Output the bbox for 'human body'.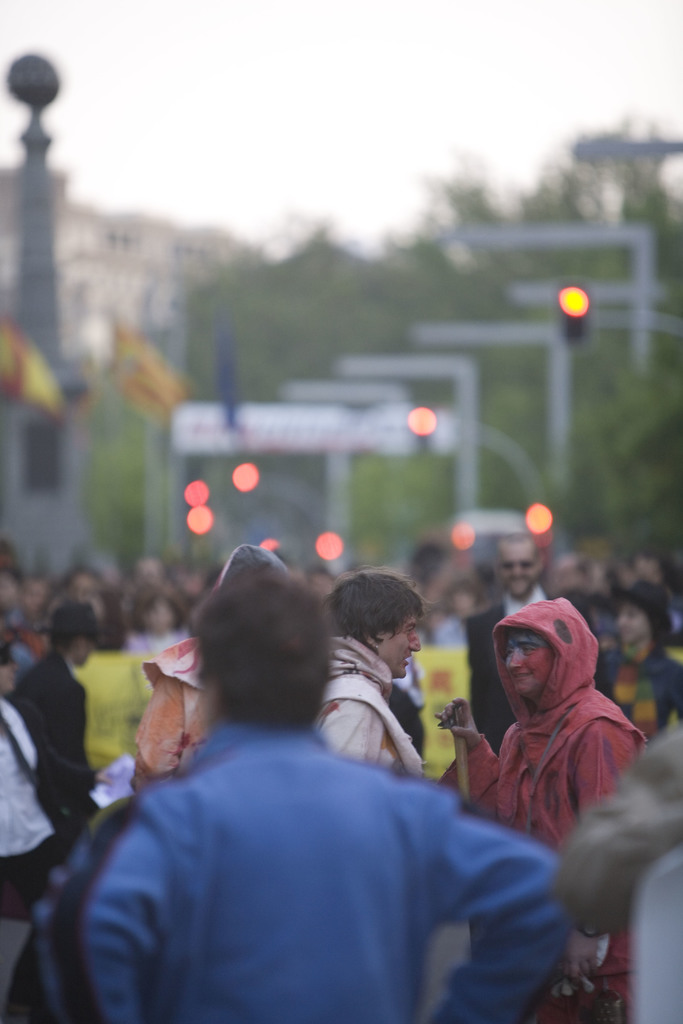
pyautogui.locateOnScreen(466, 542, 597, 745).
